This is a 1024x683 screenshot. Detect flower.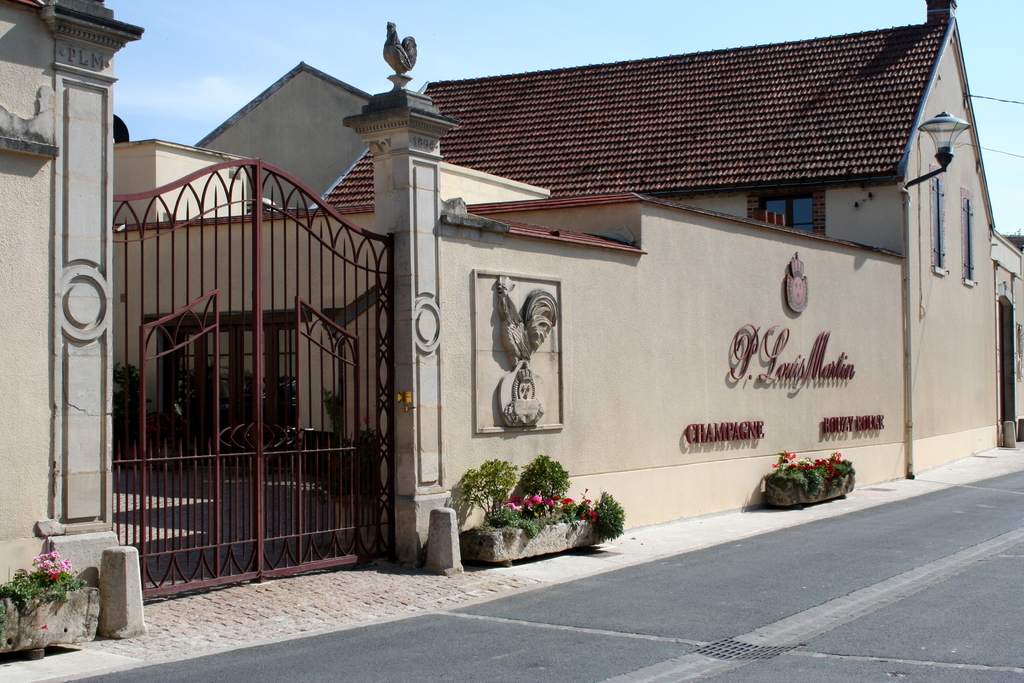
<bbox>529, 492, 541, 511</bbox>.
